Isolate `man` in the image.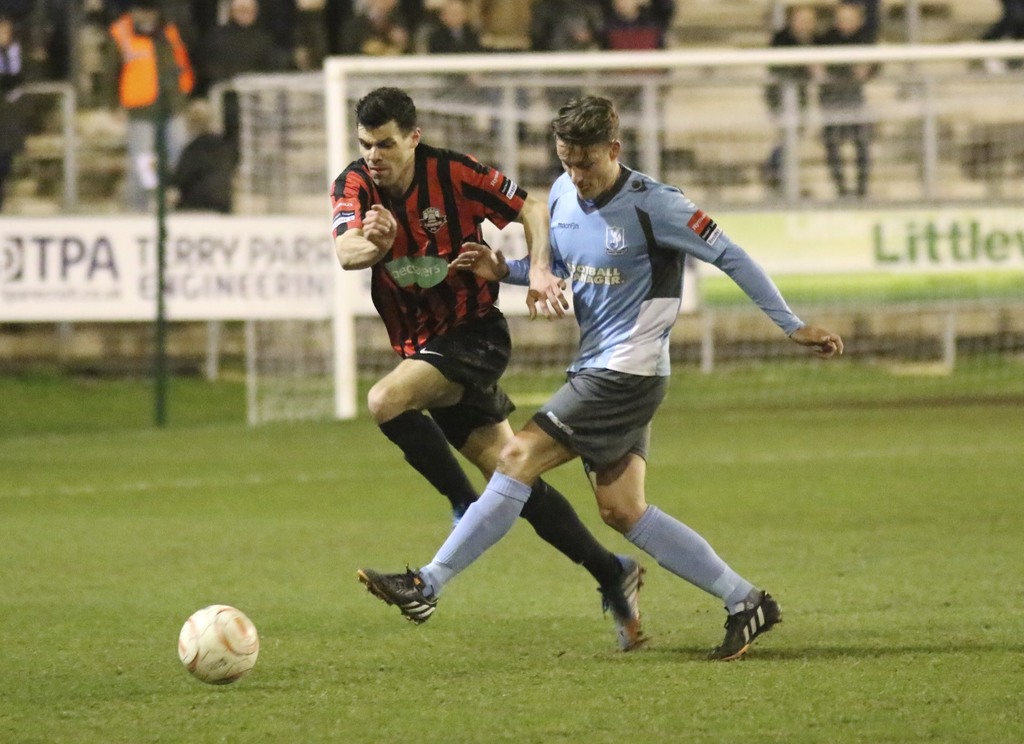
Isolated region: 173, 86, 242, 214.
